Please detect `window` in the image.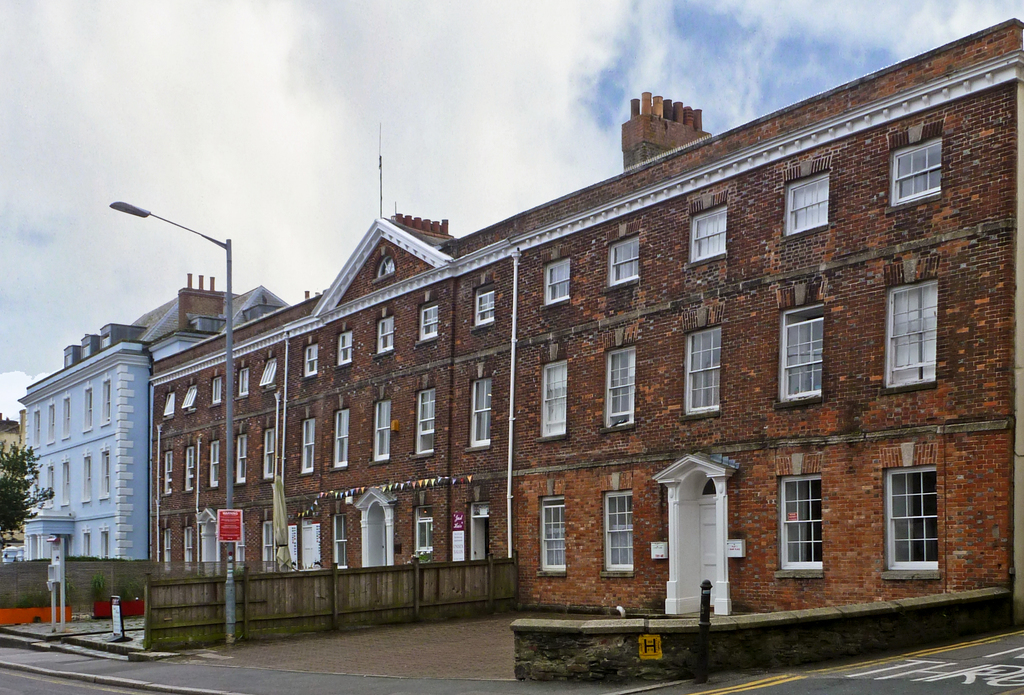
Rect(415, 388, 436, 454).
